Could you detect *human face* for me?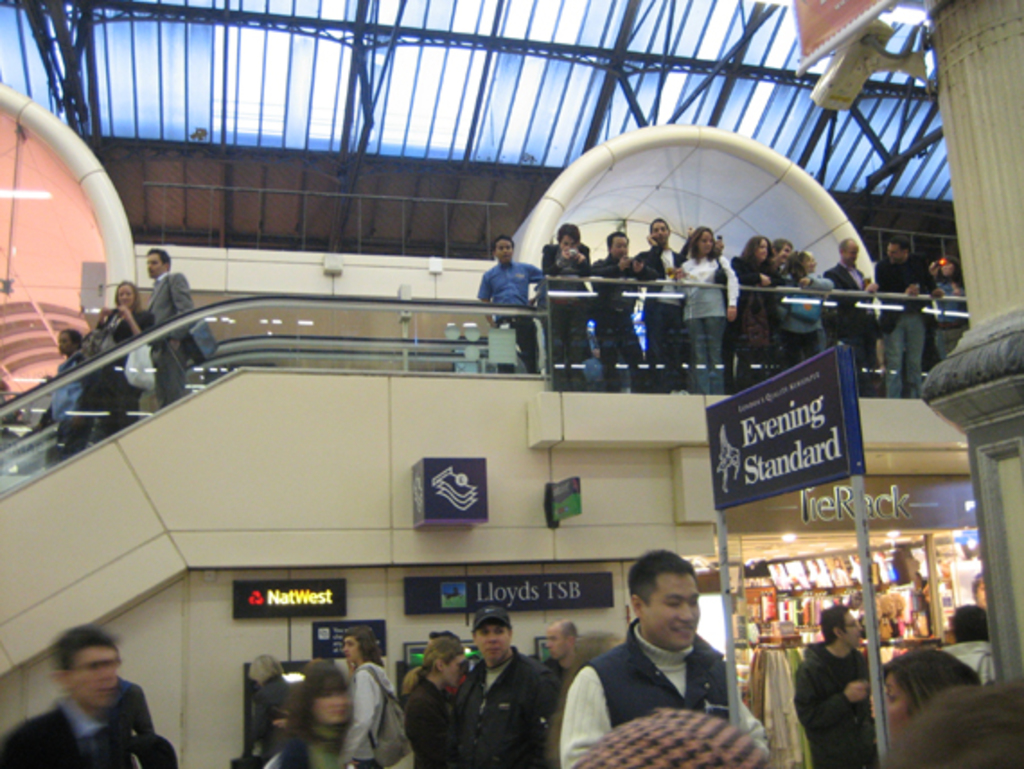
Detection result: box=[341, 636, 363, 661].
